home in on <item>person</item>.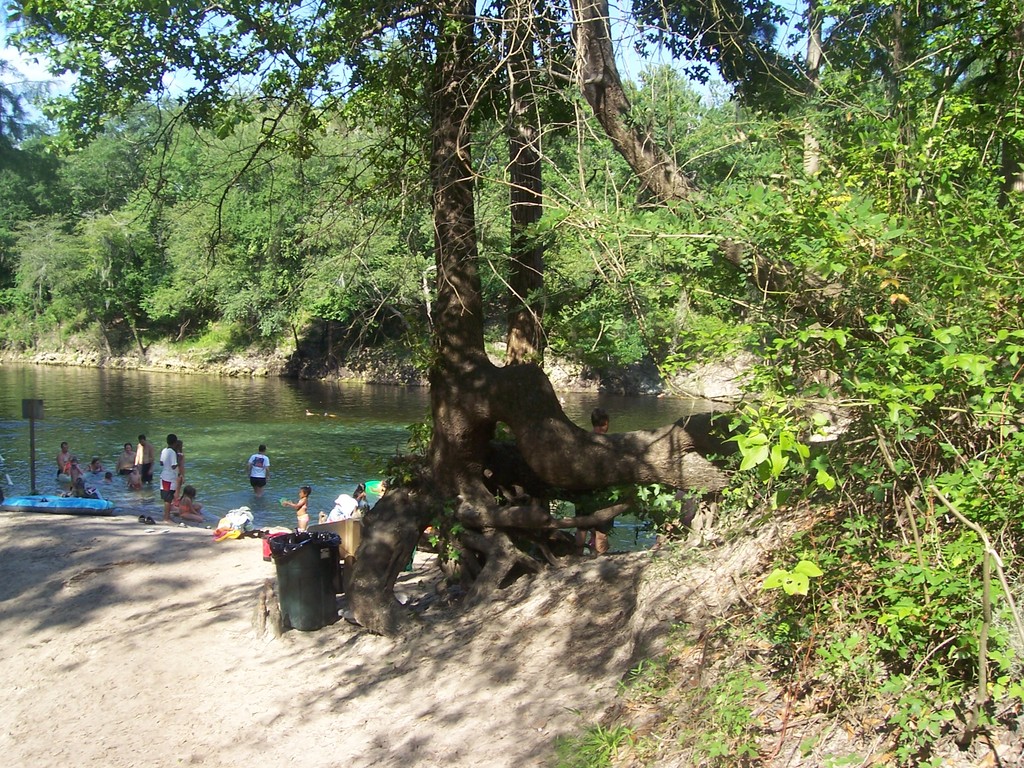
Homed in at bbox=(114, 442, 136, 470).
